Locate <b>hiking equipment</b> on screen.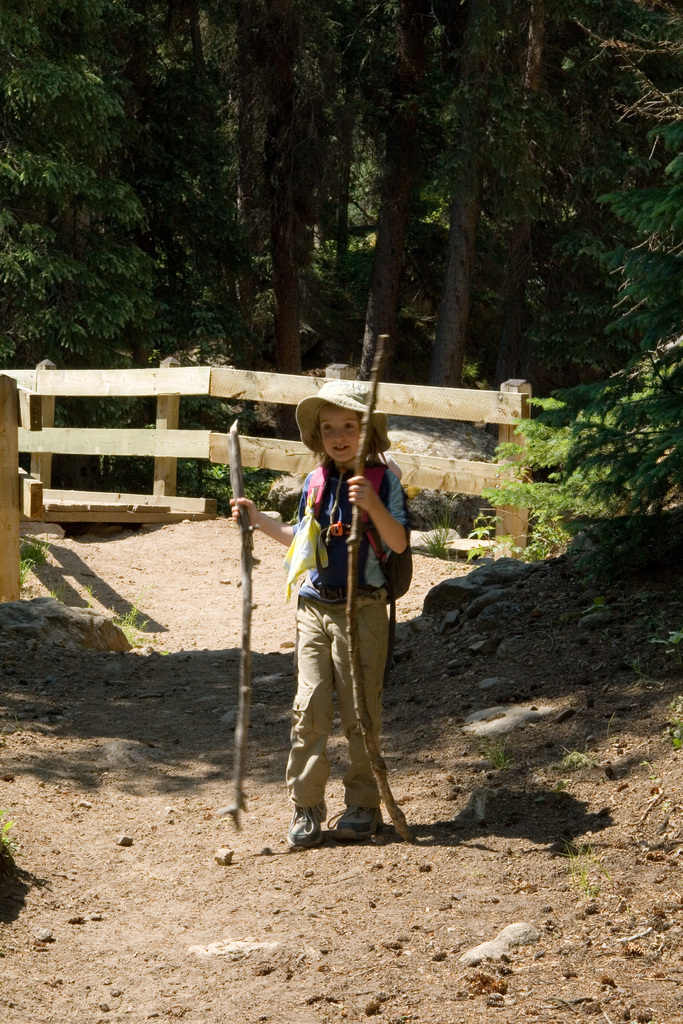
On screen at select_region(300, 454, 413, 675).
